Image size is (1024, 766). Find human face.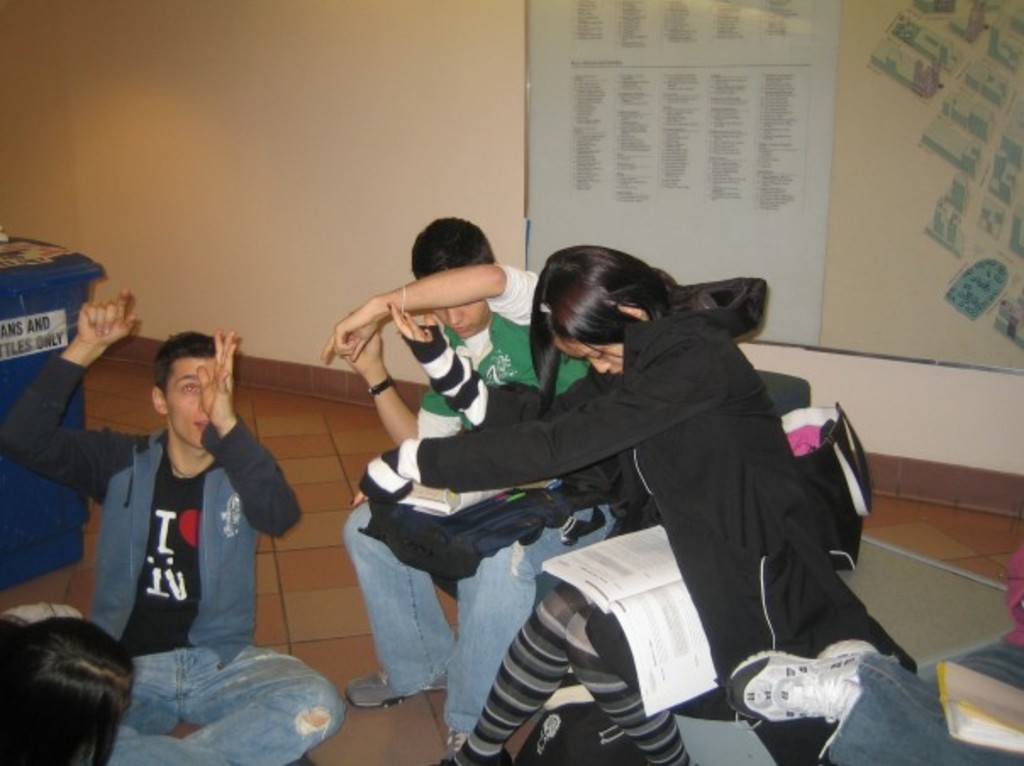
<box>551,339,631,375</box>.
